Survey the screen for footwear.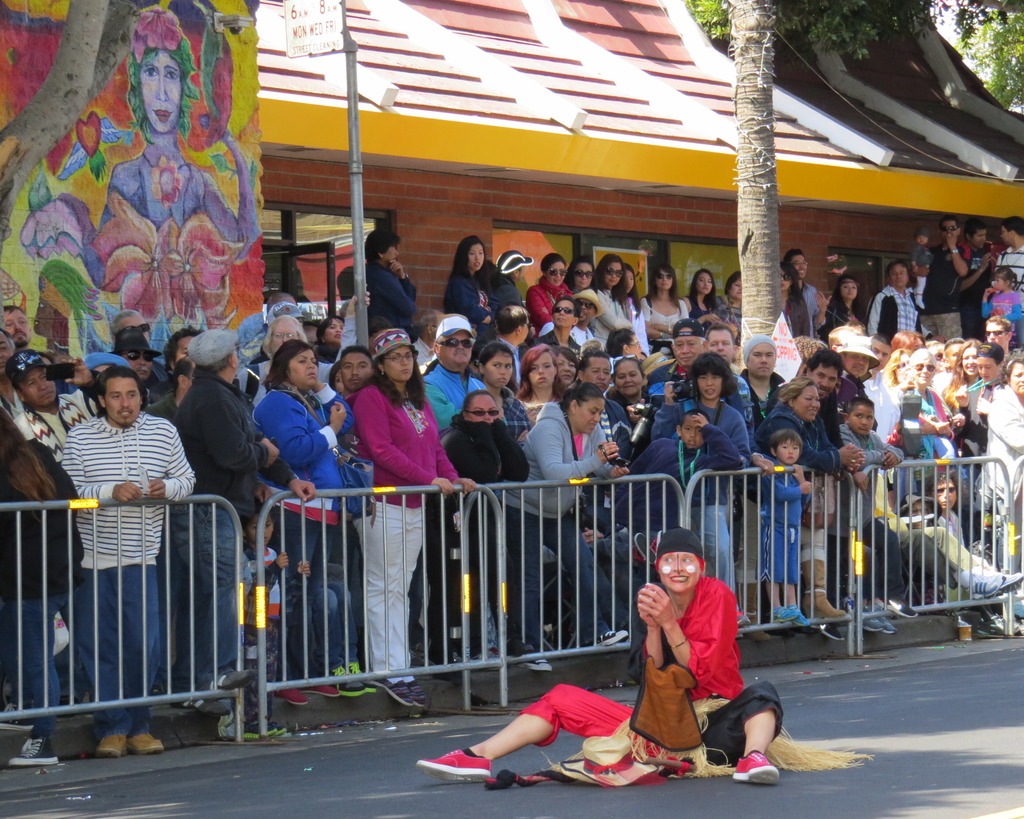
Survey found: select_region(4, 731, 62, 765).
